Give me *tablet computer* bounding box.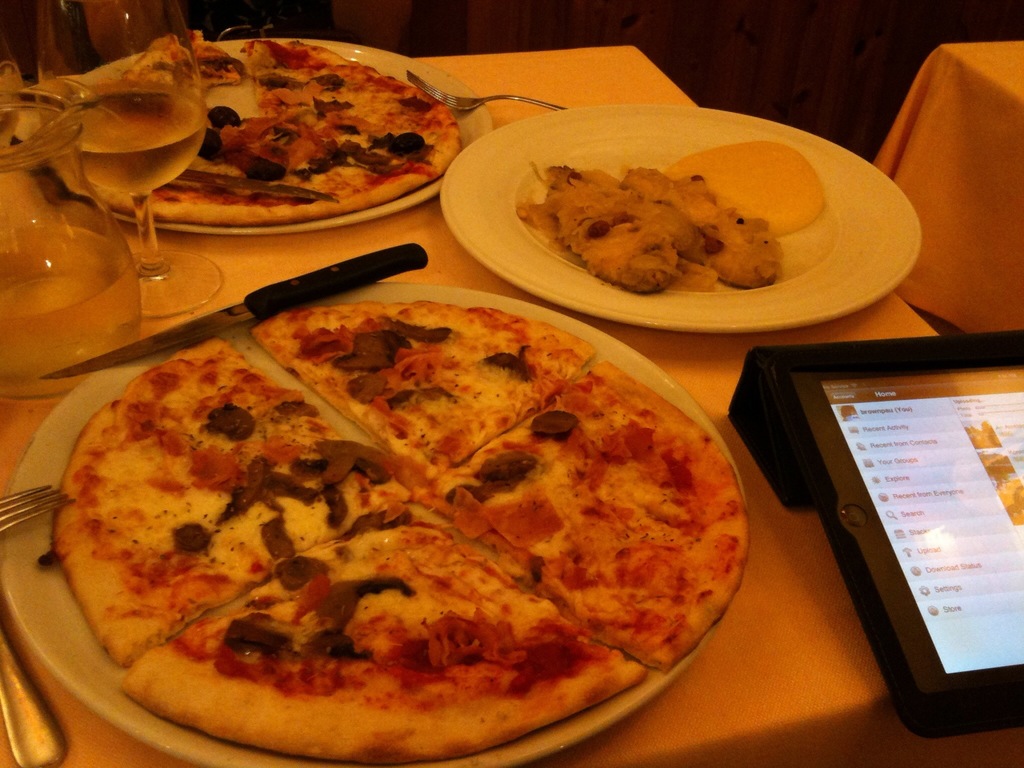
left=728, top=328, right=1023, bottom=740.
